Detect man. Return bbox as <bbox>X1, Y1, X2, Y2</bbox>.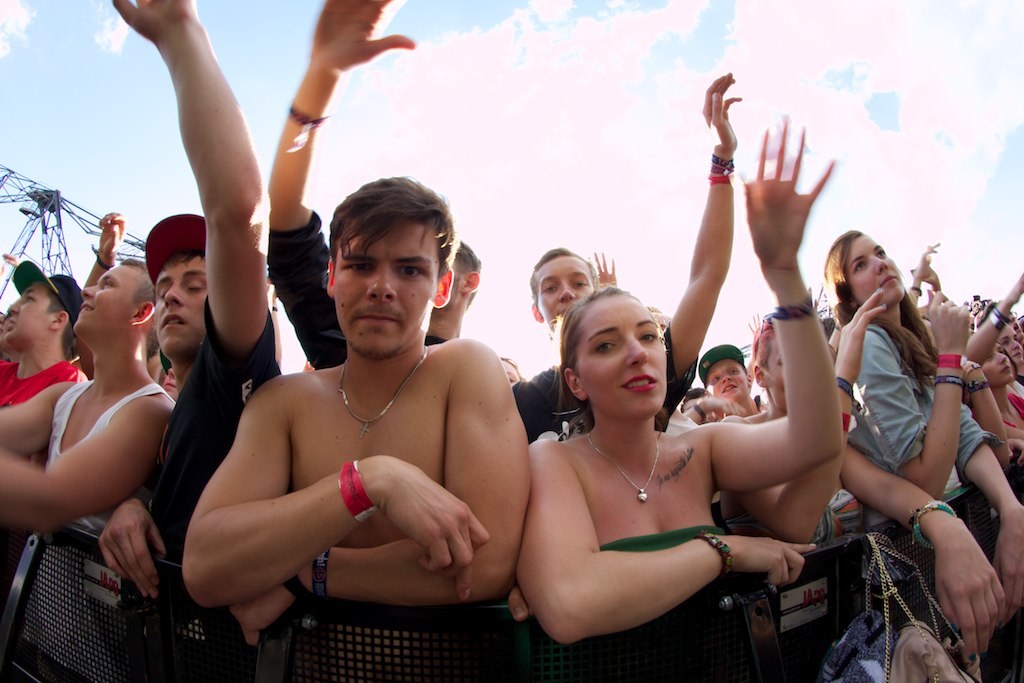
<bbox>105, 0, 288, 682</bbox>.
